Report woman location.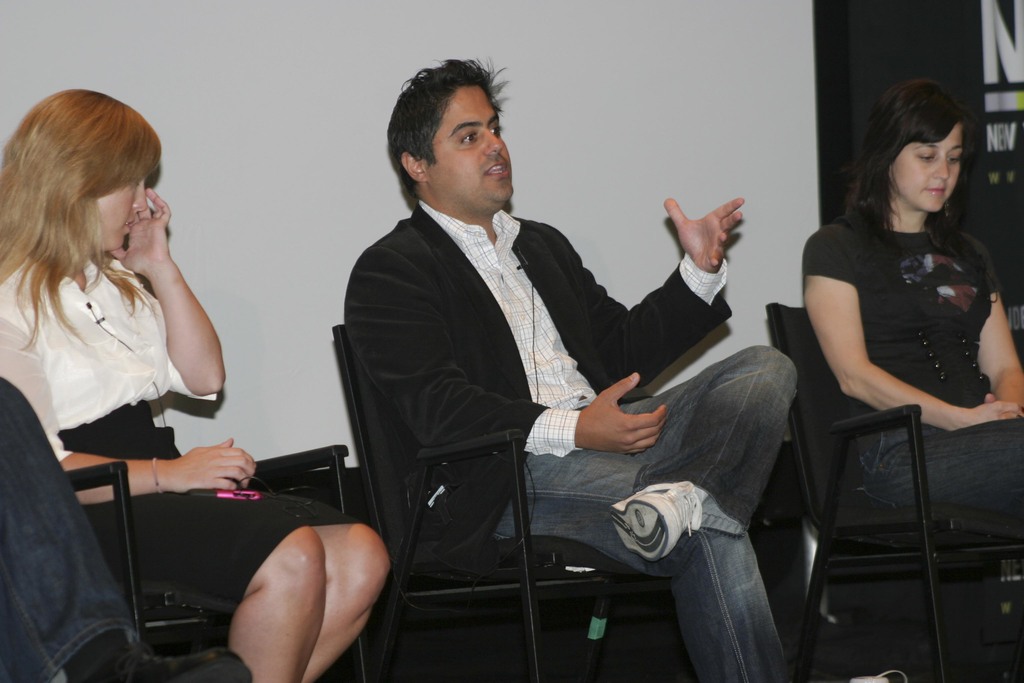
Report: l=0, t=80, r=399, b=682.
